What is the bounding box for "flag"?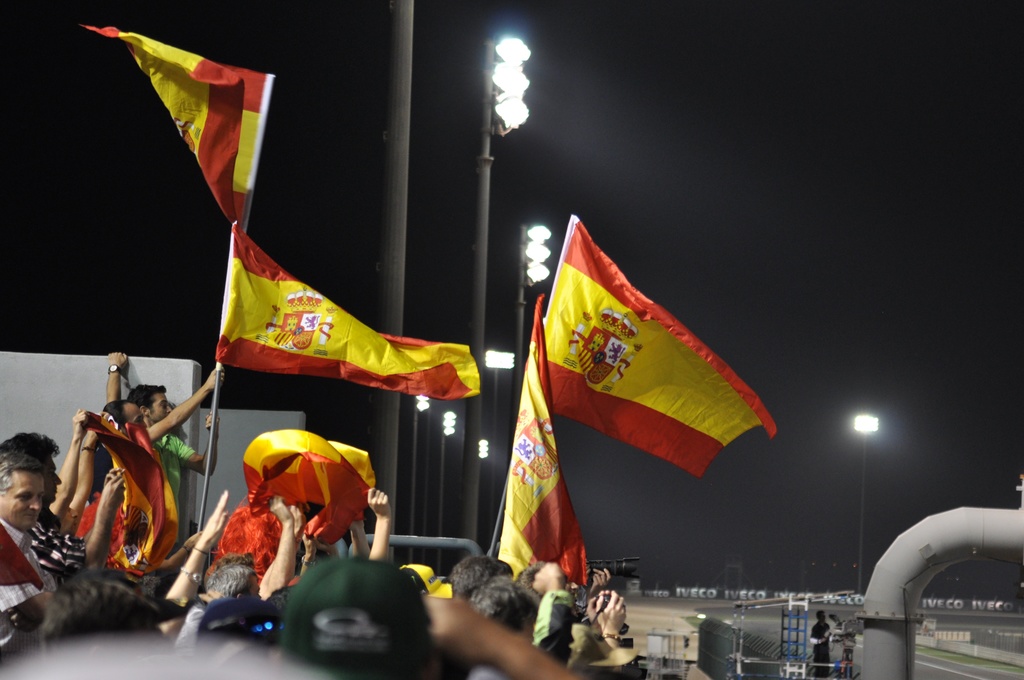
BBox(540, 213, 778, 480).
